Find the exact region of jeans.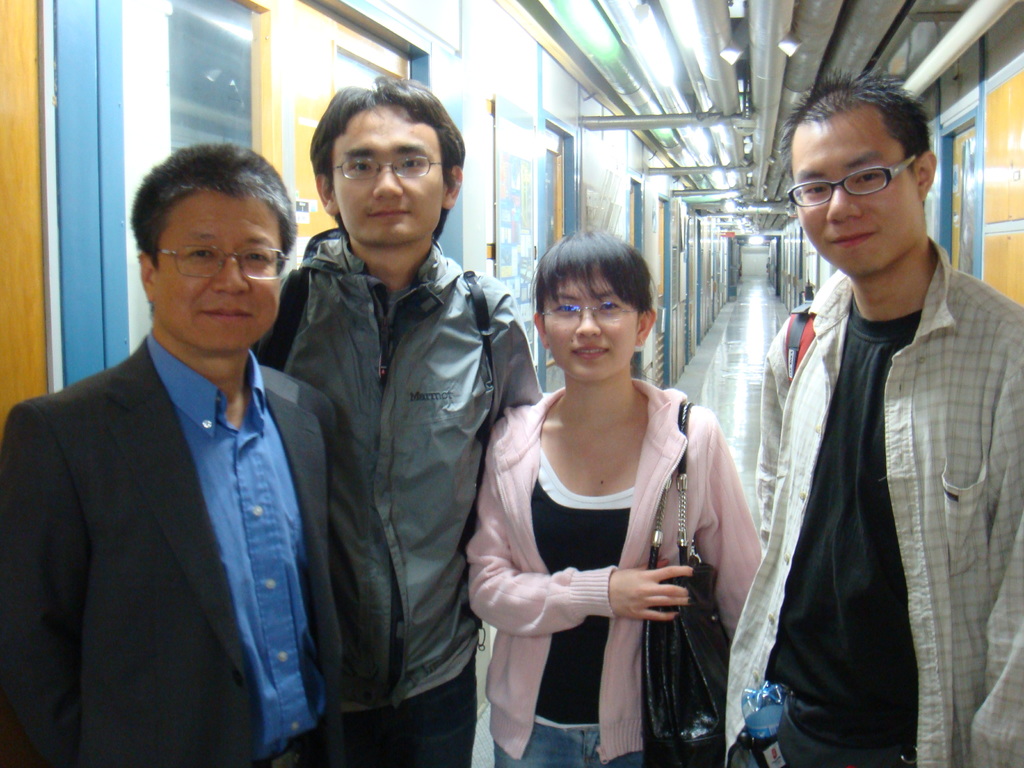
Exact region: [x1=492, y1=717, x2=607, y2=765].
